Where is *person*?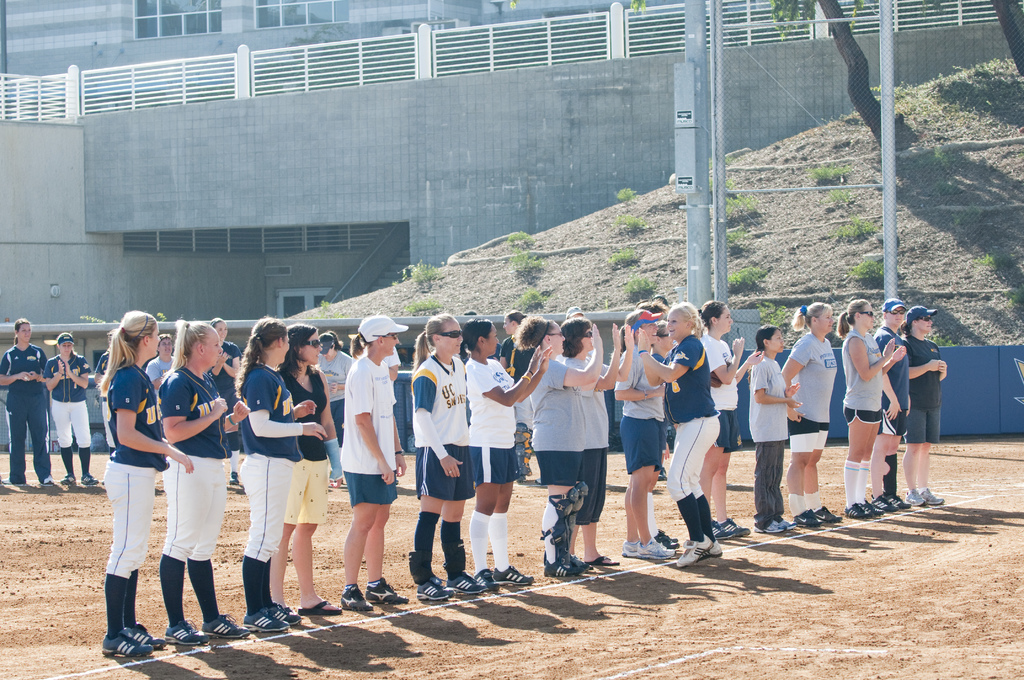
left=143, top=335, right=181, bottom=404.
